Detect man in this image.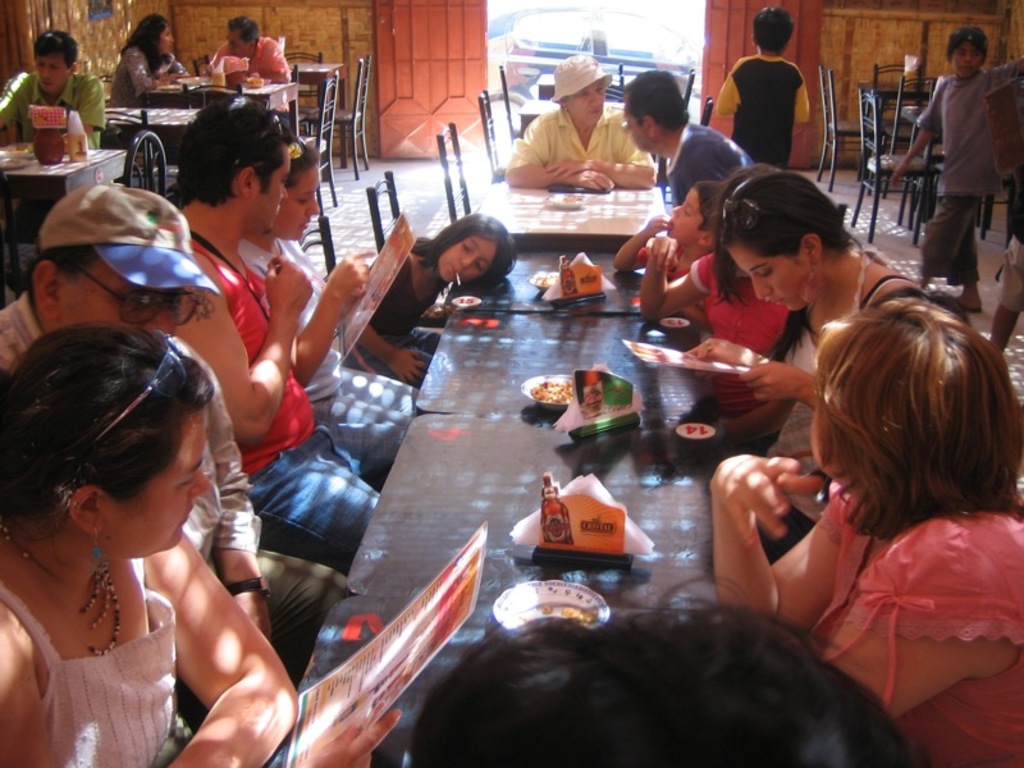
Detection: pyautogui.locateOnScreen(0, 186, 349, 677).
